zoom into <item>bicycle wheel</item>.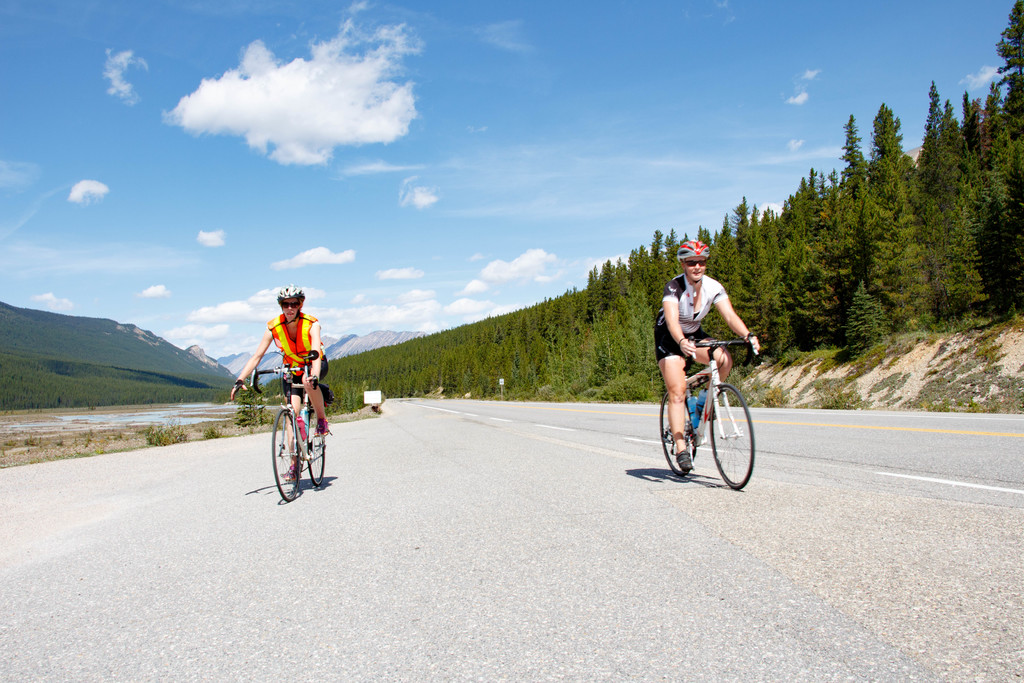
Zoom target: {"x1": 658, "y1": 393, "x2": 693, "y2": 479}.
